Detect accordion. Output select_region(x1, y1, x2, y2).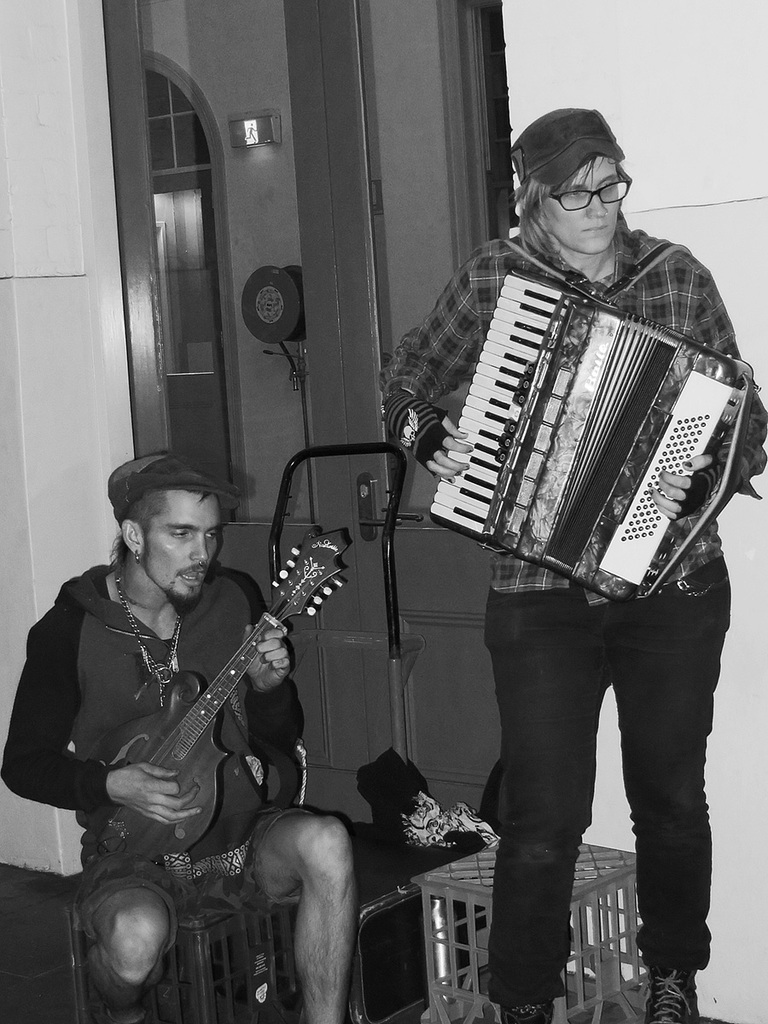
select_region(422, 219, 756, 614).
